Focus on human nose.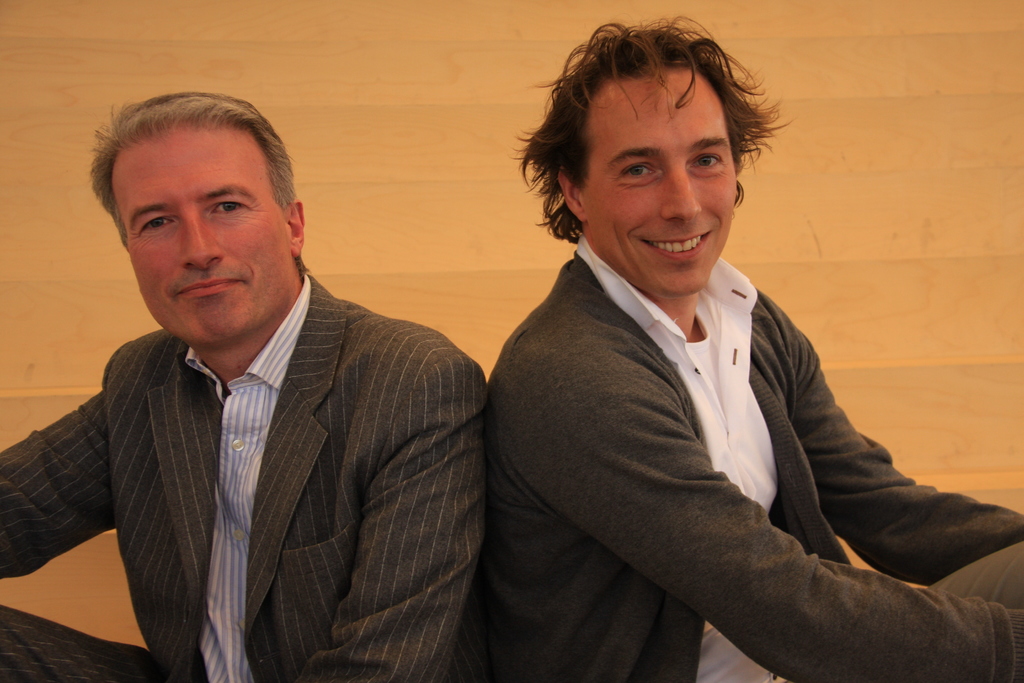
Focused at [left=661, top=164, right=701, bottom=227].
